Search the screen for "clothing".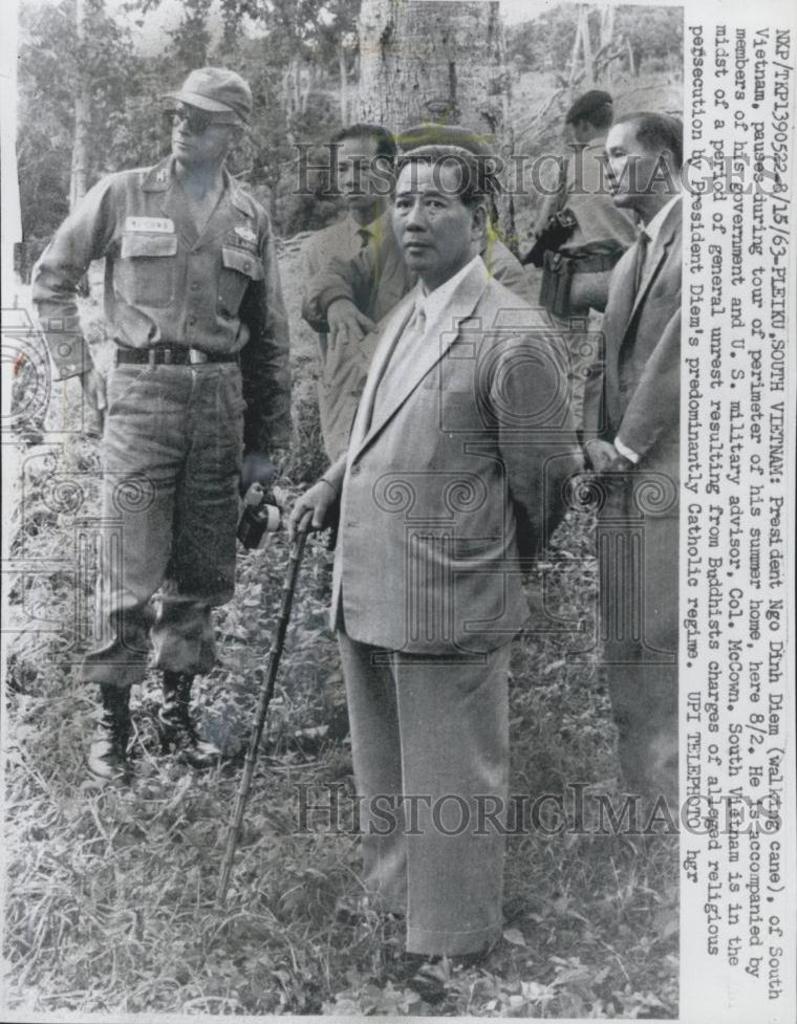
Found at left=593, top=189, right=685, bottom=818.
